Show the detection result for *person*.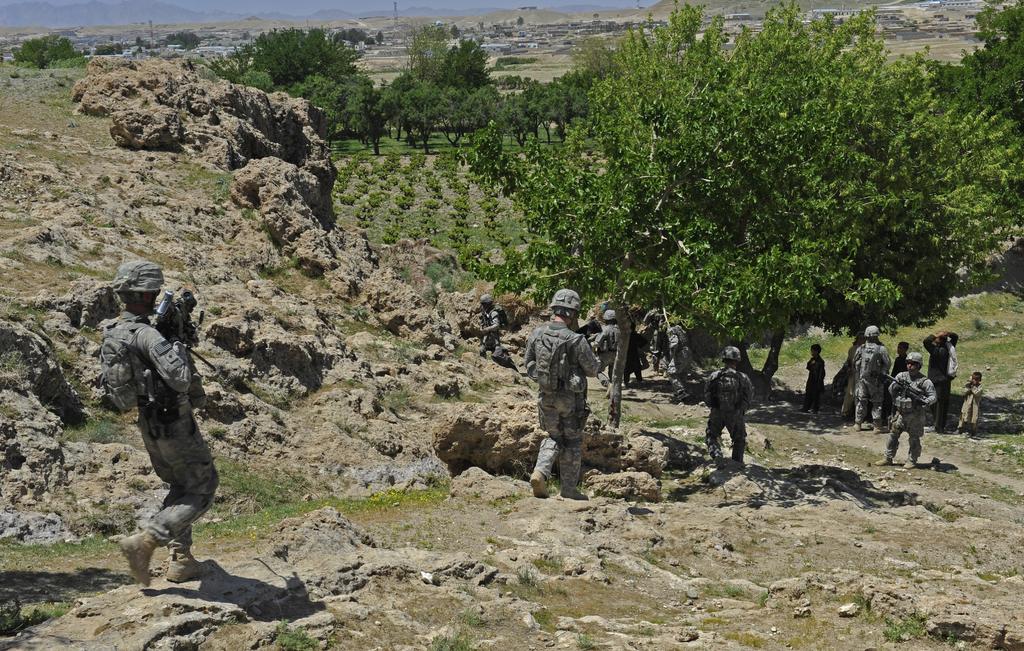
x1=467 y1=290 x2=504 y2=366.
